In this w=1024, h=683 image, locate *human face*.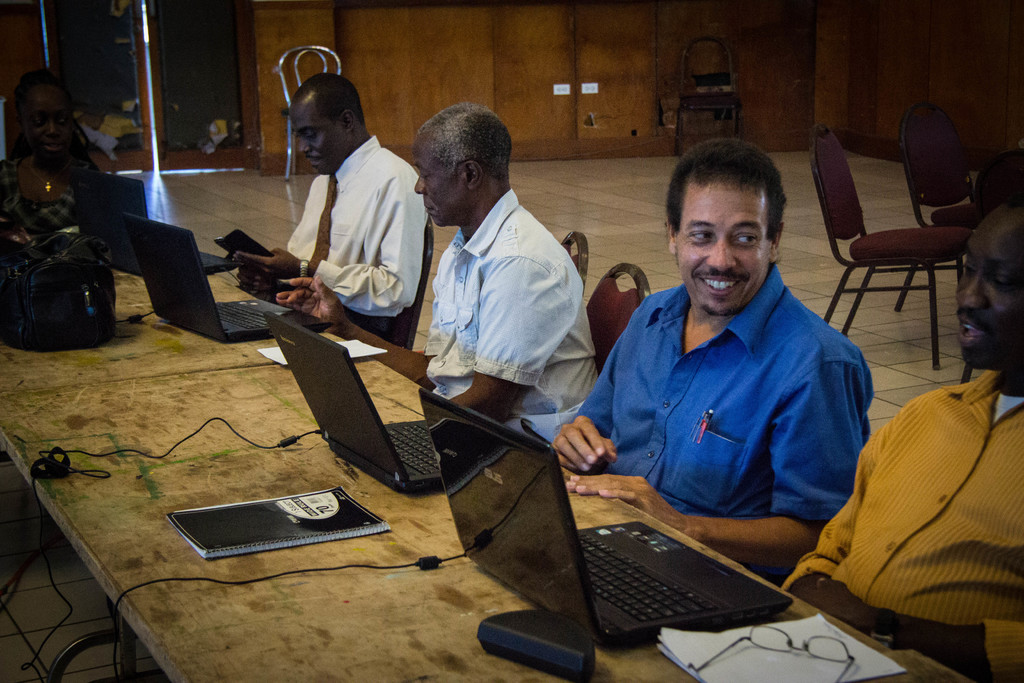
Bounding box: 414 131 464 226.
